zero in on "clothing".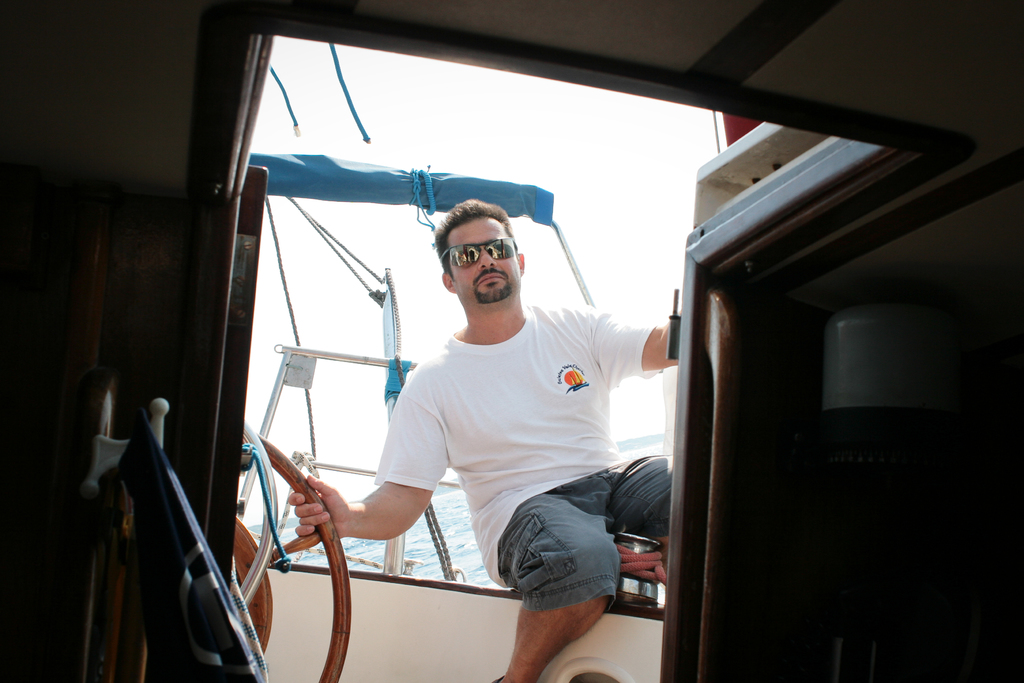
Zeroed in: [346, 244, 664, 616].
